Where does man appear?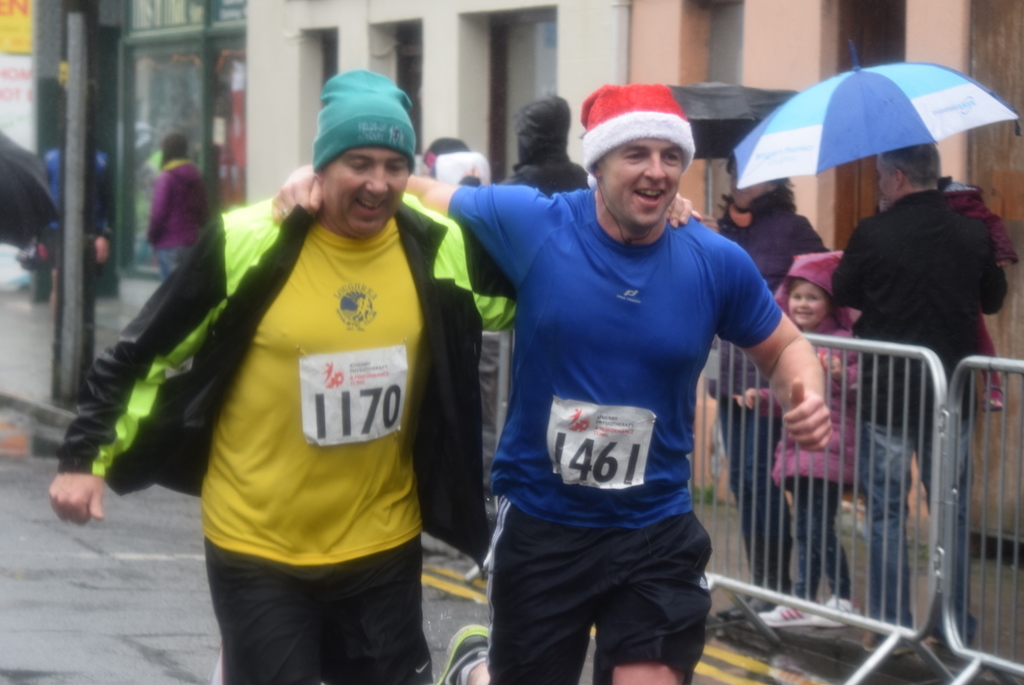
Appears at crop(829, 139, 1004, 660).
